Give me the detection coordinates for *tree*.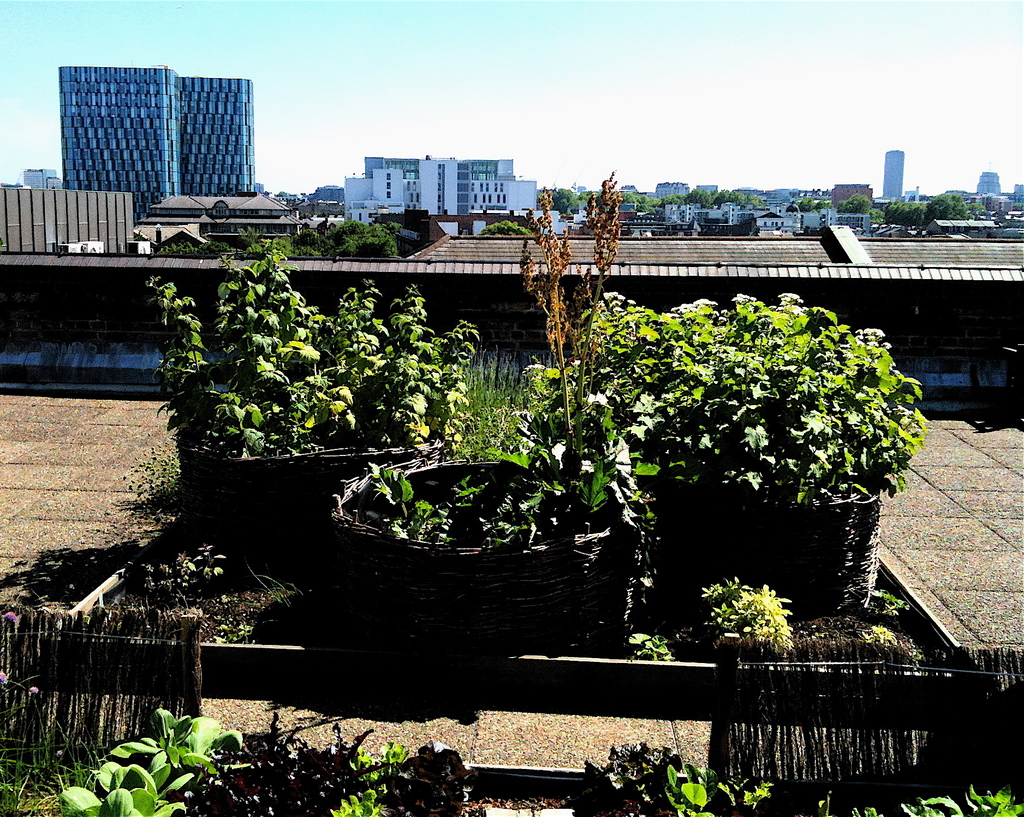
bbox=(883, 194, 927, 231).
